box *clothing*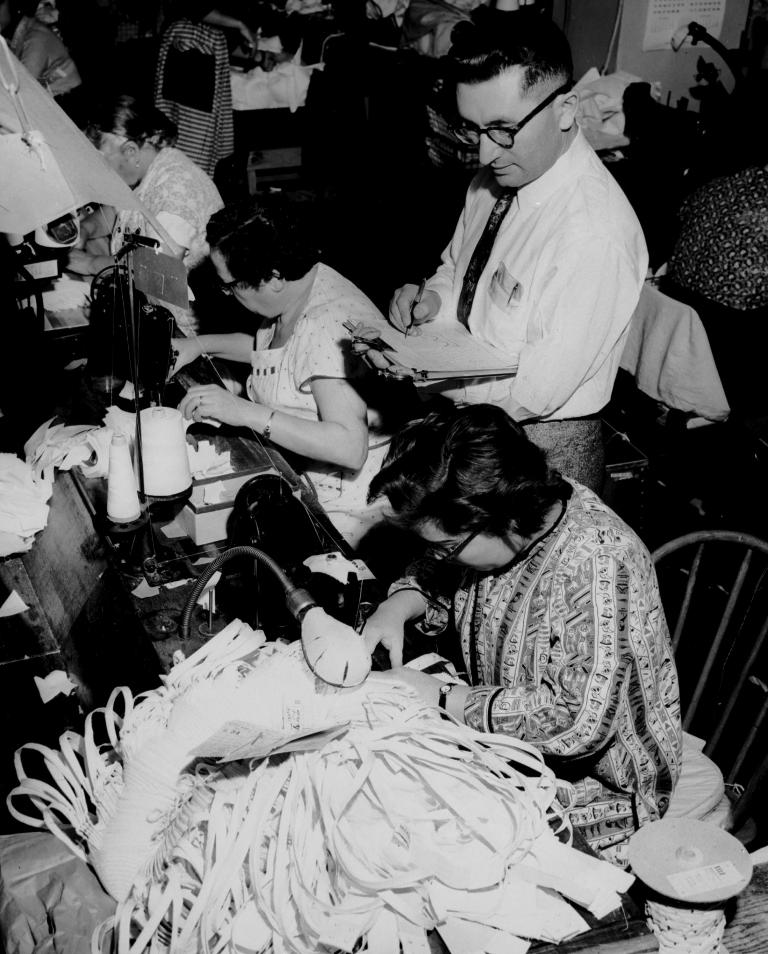
pyautogui.locateOnScreen(266, 267, 406, 531)
